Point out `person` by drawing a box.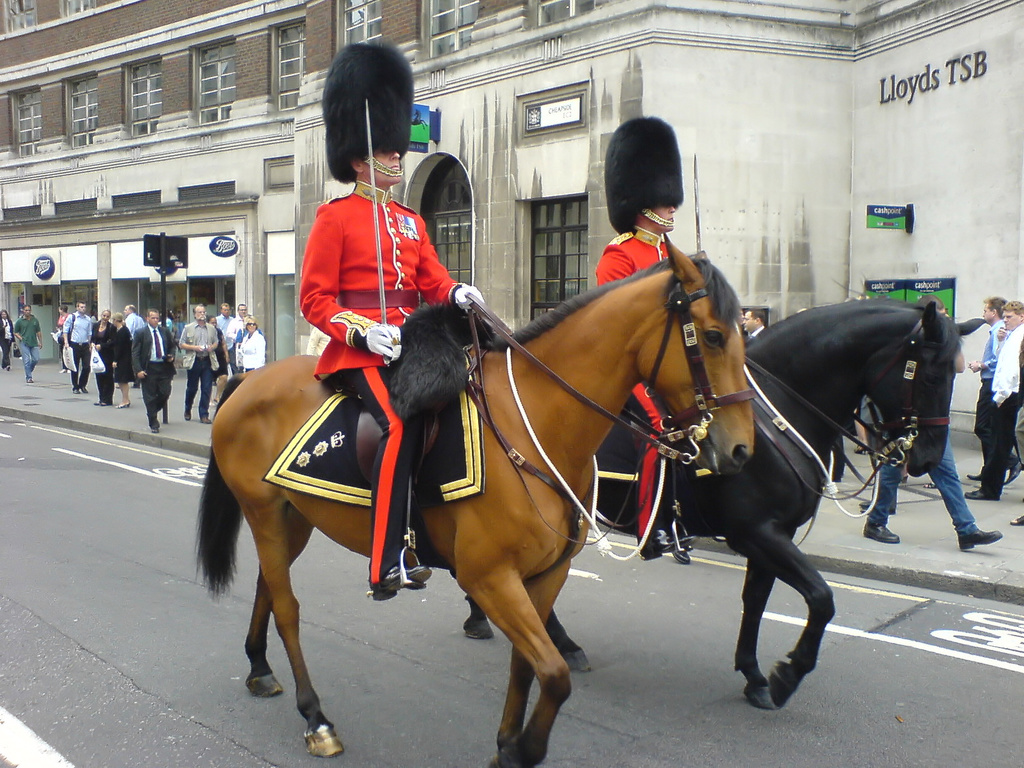
{"x1": 0, "y1": 312, "x2": 15, "y2": 367}.
